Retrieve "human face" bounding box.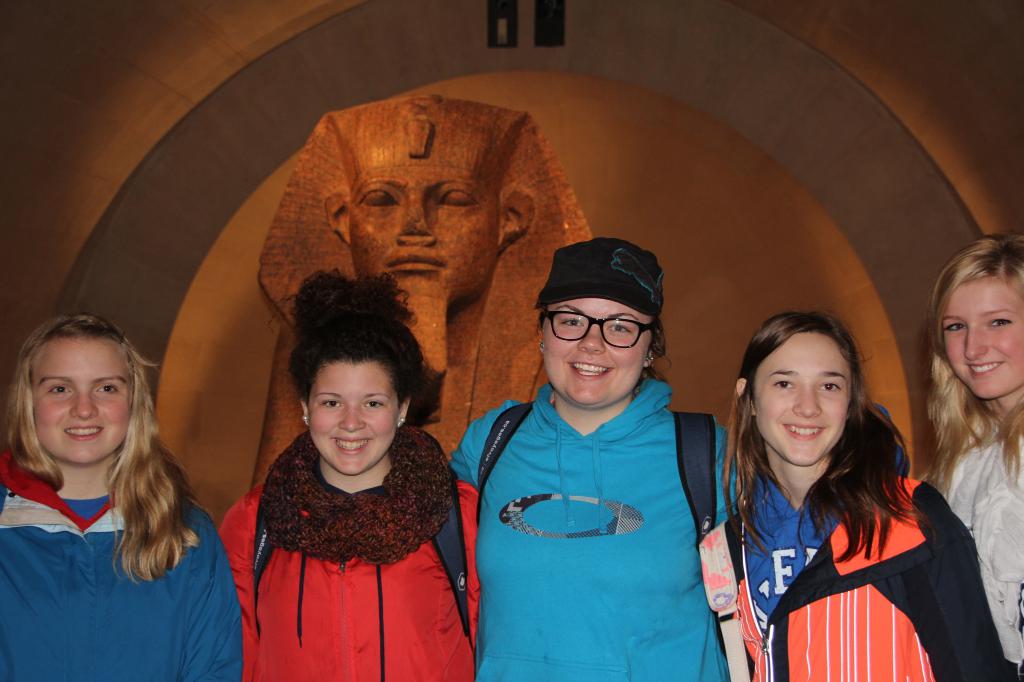
Bounding box: <box>538,296,657,408</box>.
